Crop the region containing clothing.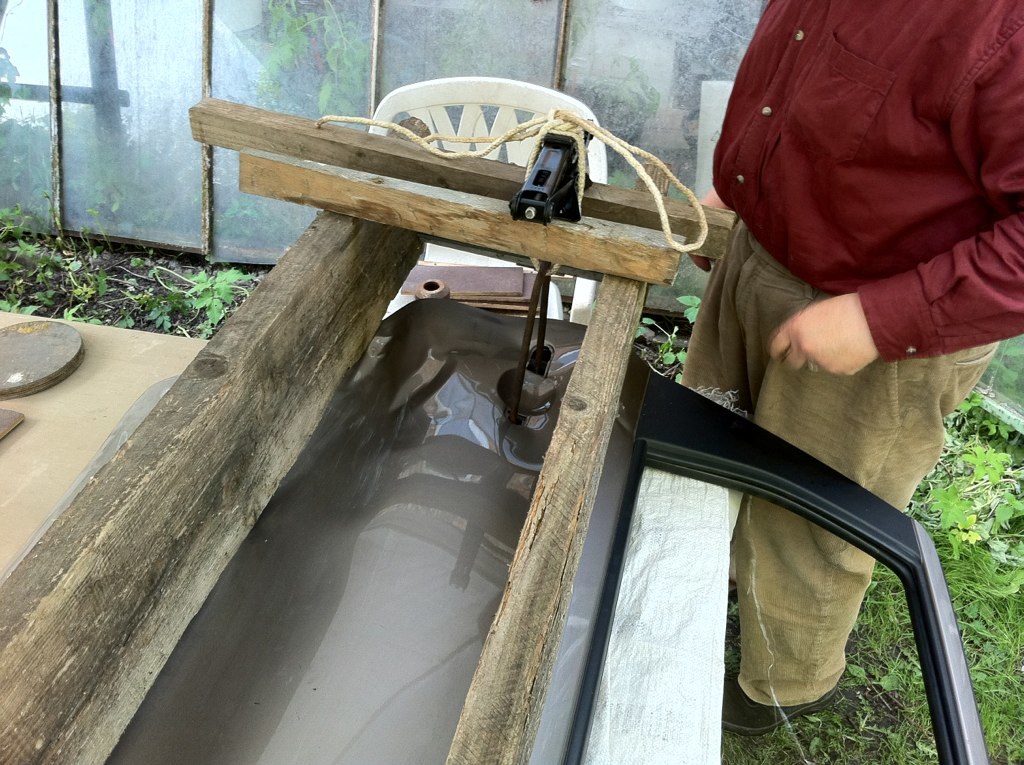
Crop region: (x1=678, y1=0, x2=1023, y2=703).
